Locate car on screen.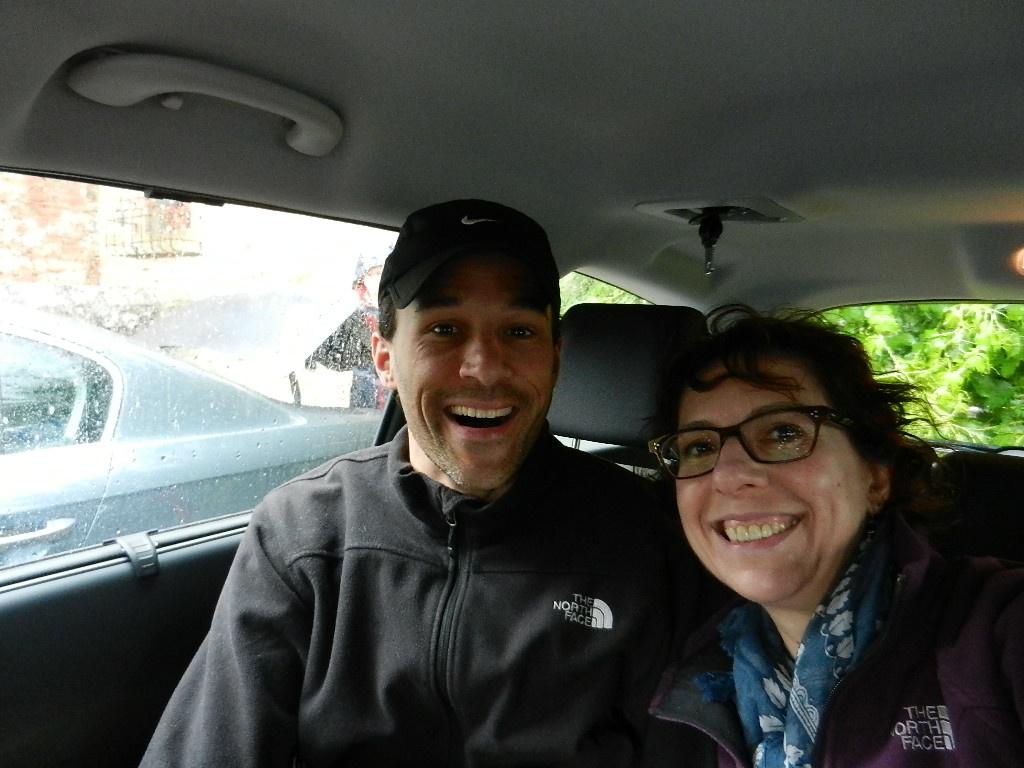
On screen at (x1=0, y1=305, x2=388, y2=653).
